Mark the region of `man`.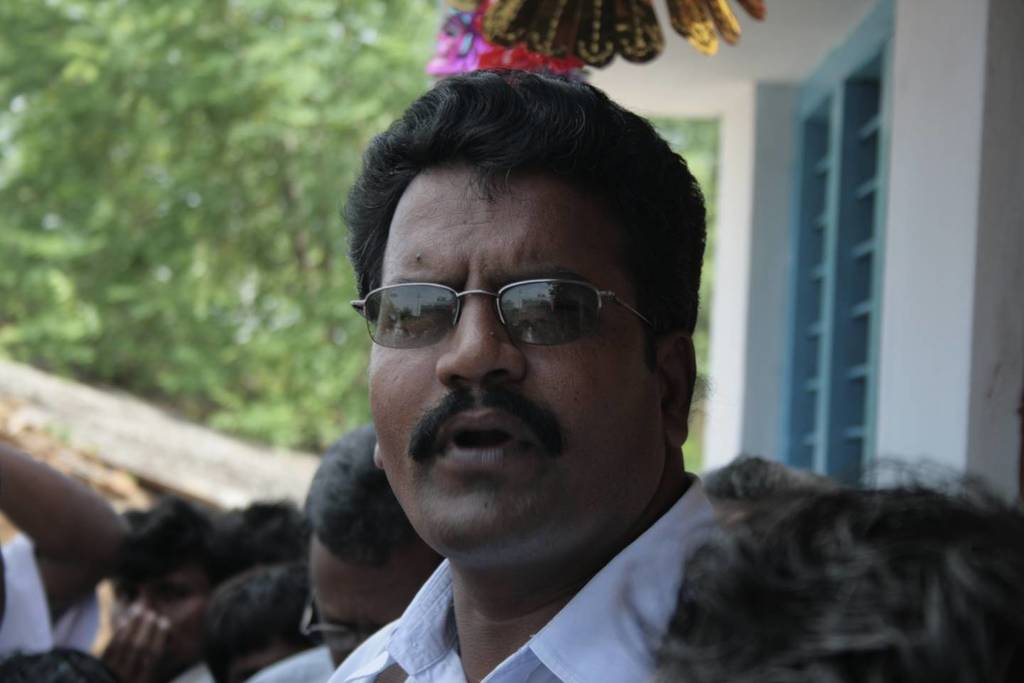
Region: pyautogui.locateOnScreen(299, 425, 448, 670).
